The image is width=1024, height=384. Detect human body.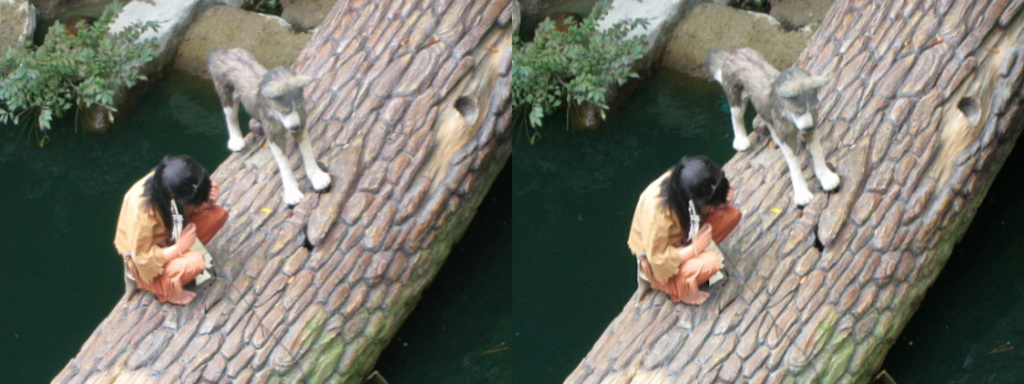
Detection: 621,131,758,306.
